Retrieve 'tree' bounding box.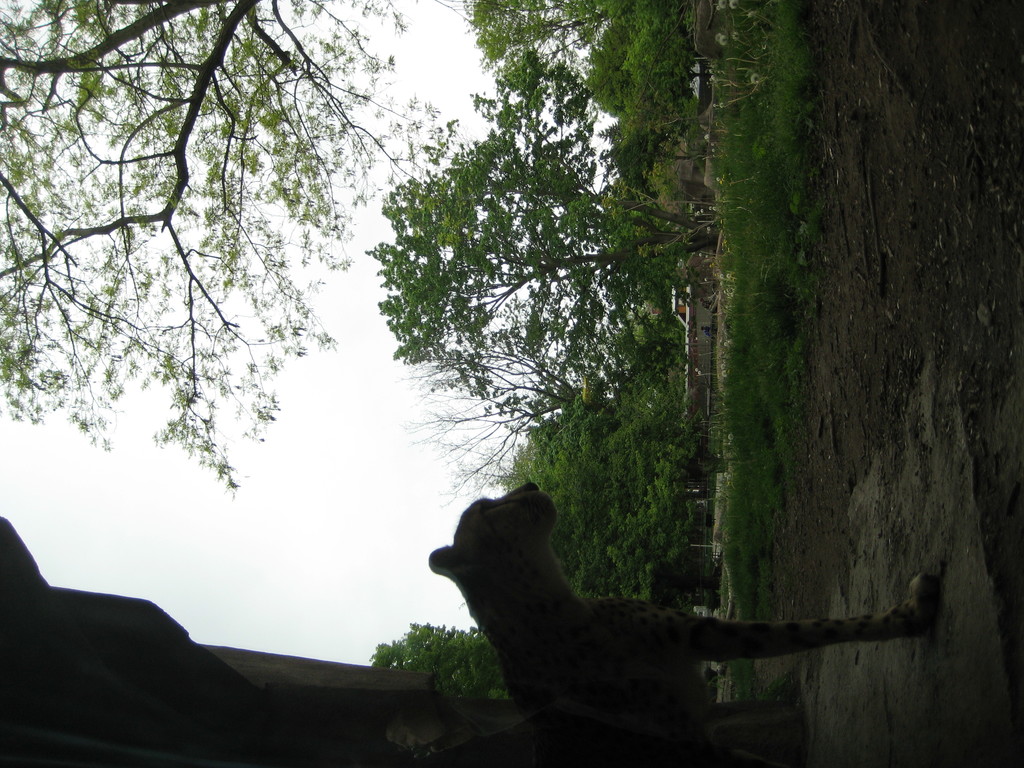
Bounding box: [x1=461, y1=0, x2=705, y2=93].
